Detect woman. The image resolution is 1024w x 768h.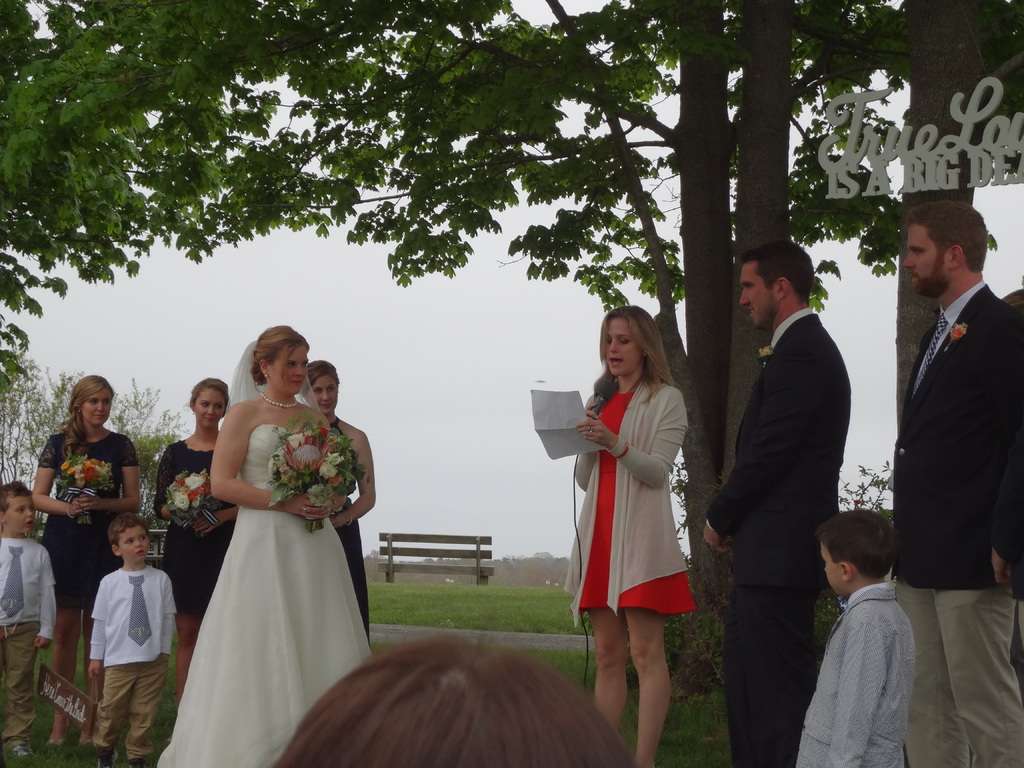
l=308, t=357, r=375, b=650.
